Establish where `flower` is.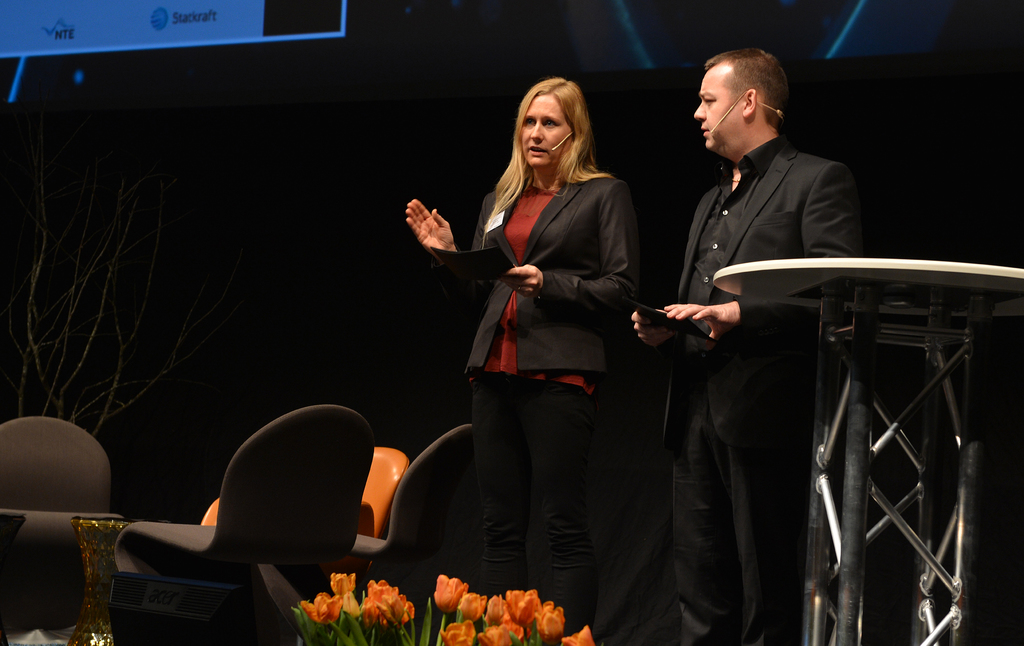
Established at 433,572,469,615.
